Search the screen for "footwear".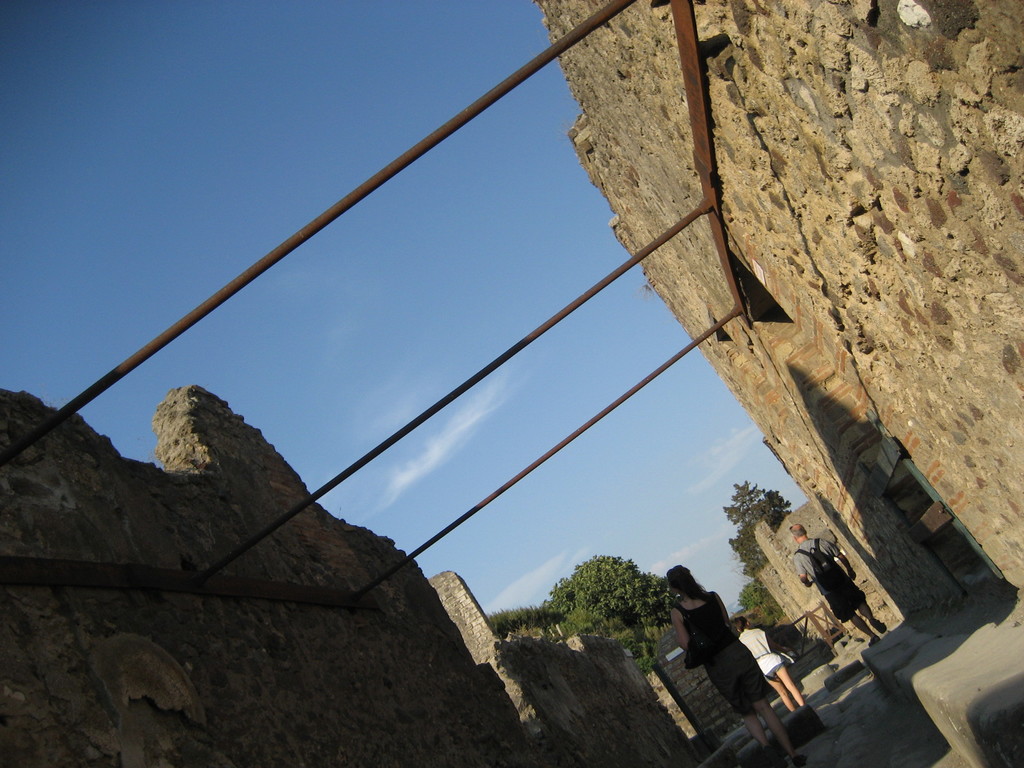
Found at box(868, 634, 879, 644).
